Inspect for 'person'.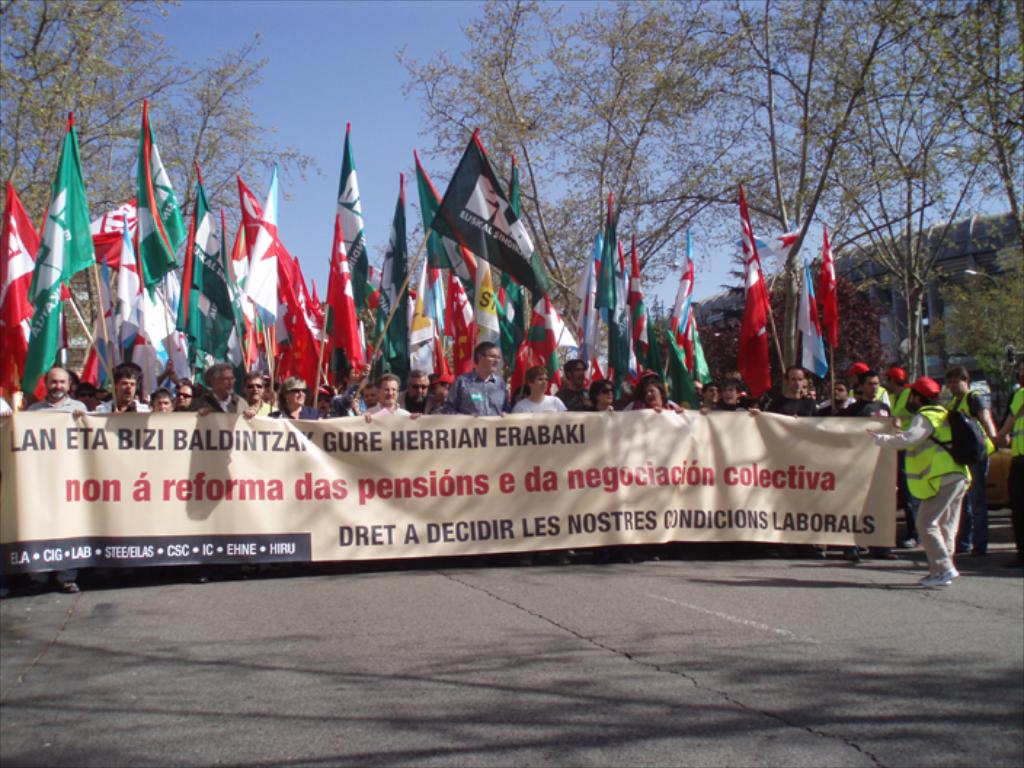
Inspection: rect(551, 356, 589, 415).
